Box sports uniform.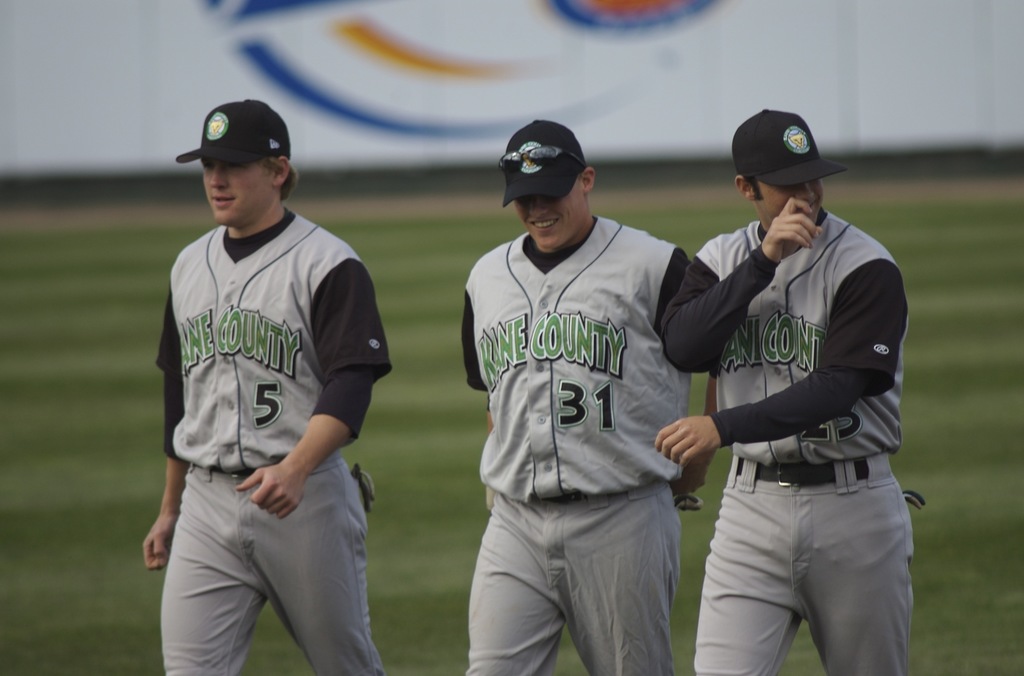
BBox(662, 86, 927, 675).
